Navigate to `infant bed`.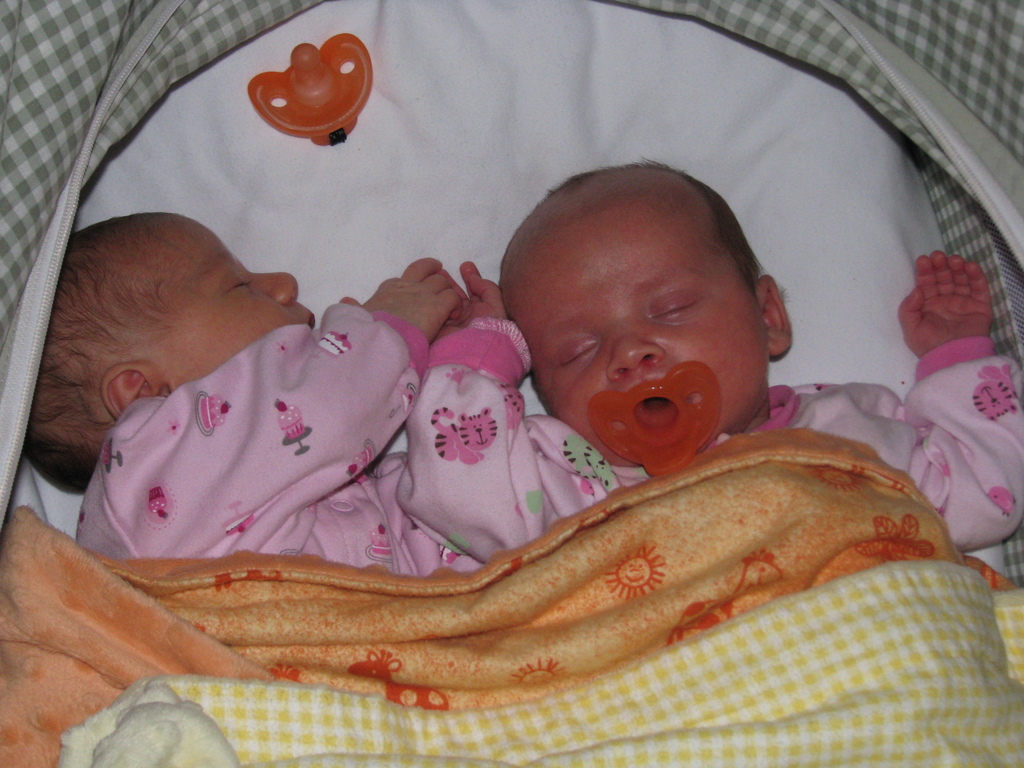
Navigation target: [0, 0, 1023, 767].
